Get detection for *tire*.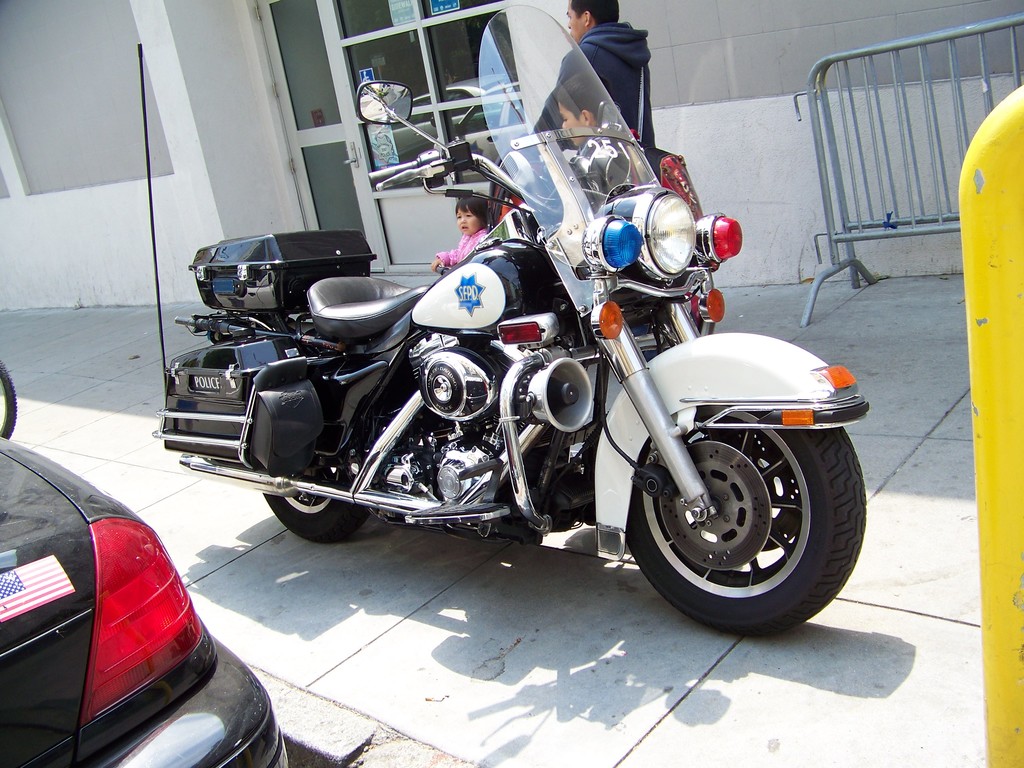
Detection: bbox=[626, 417, 870, 636].
